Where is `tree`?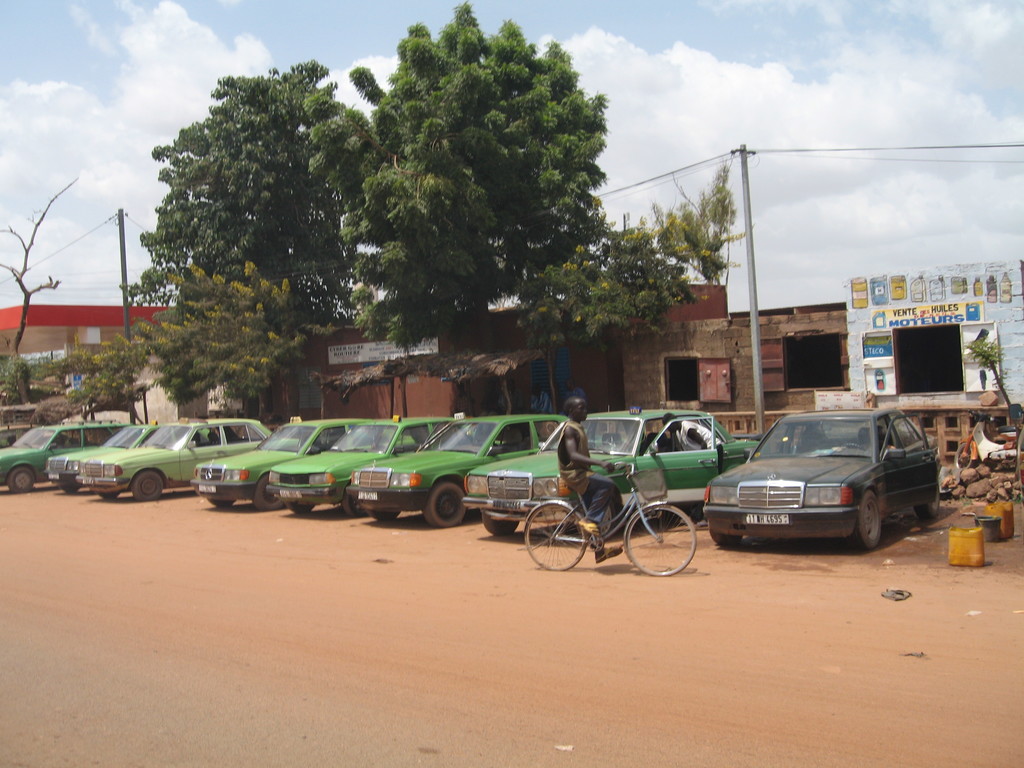
detection(502, 223, 676, 339).
